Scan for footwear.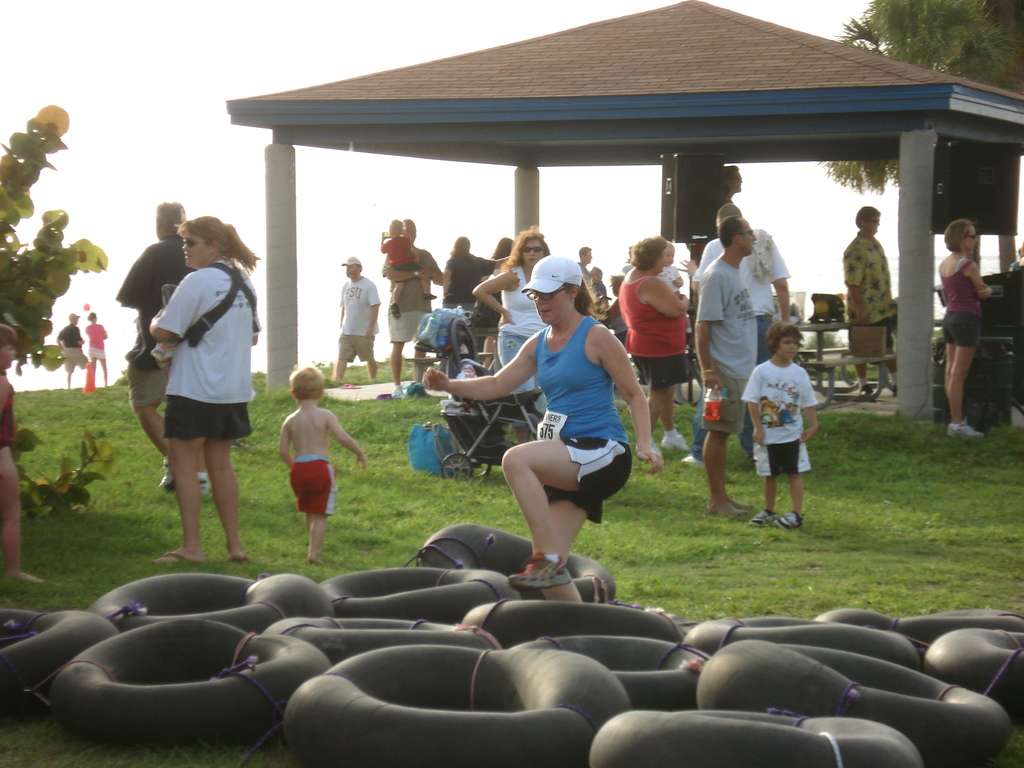
Scan result: l=659, t=435, r=698, b=452.
